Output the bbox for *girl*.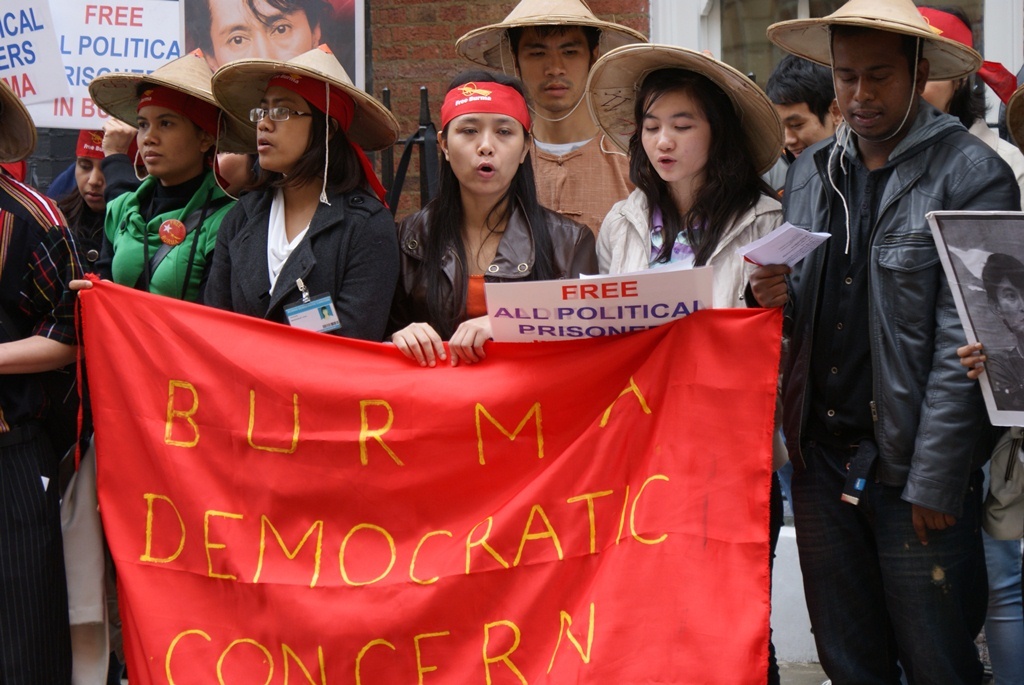
left=73, top=112, right=142, bottom=297.
